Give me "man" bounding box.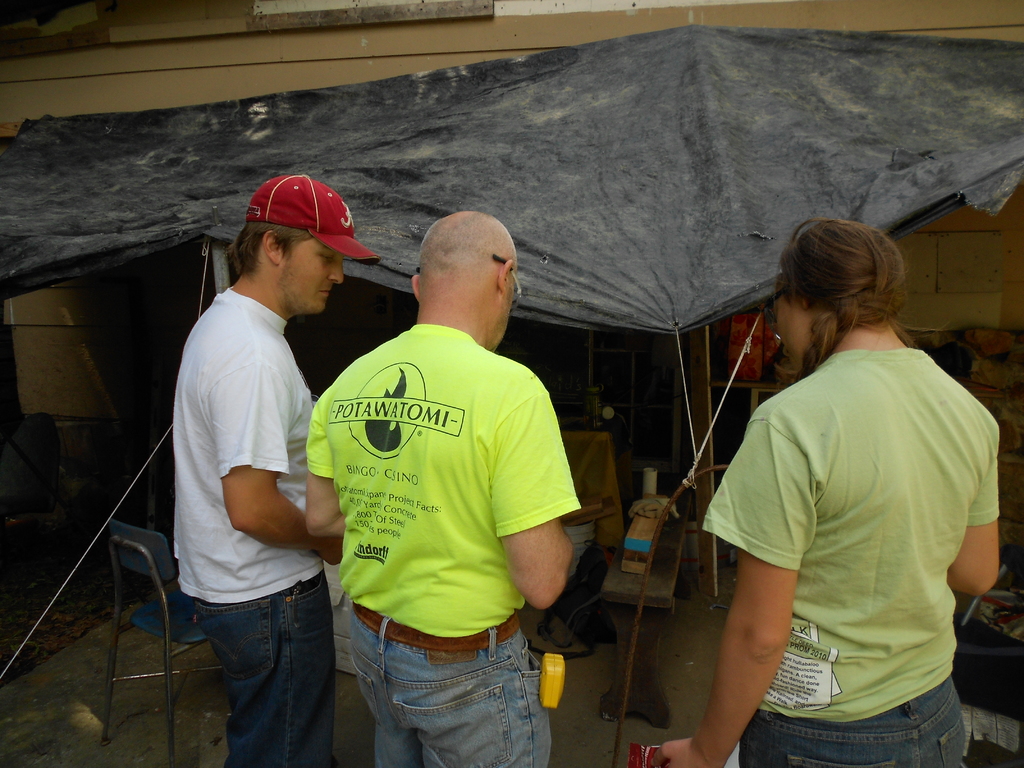
bbox=[175, 175, 374, 767].
